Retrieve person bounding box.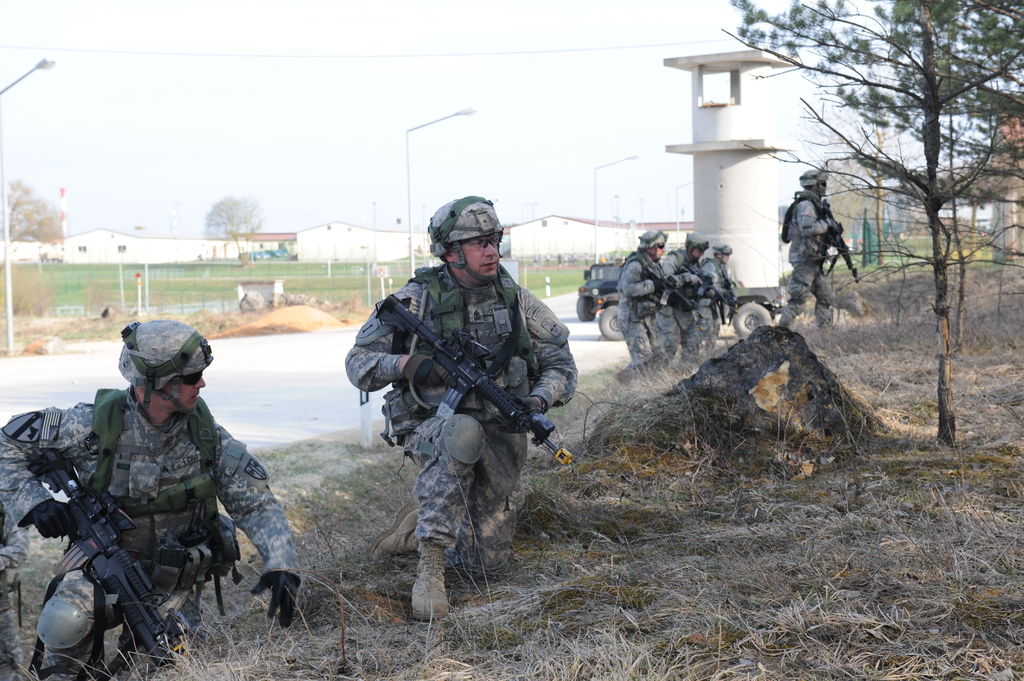
Bounding box: 345 190 575 623.
